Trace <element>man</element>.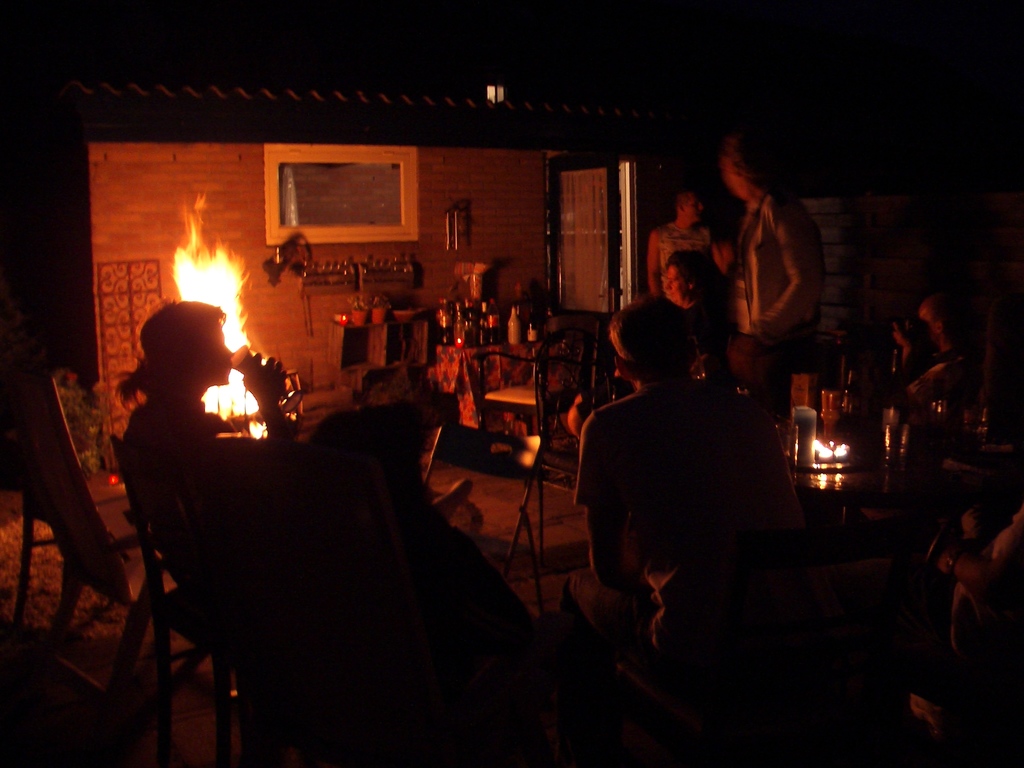
Traced to 644/188/727/355.
